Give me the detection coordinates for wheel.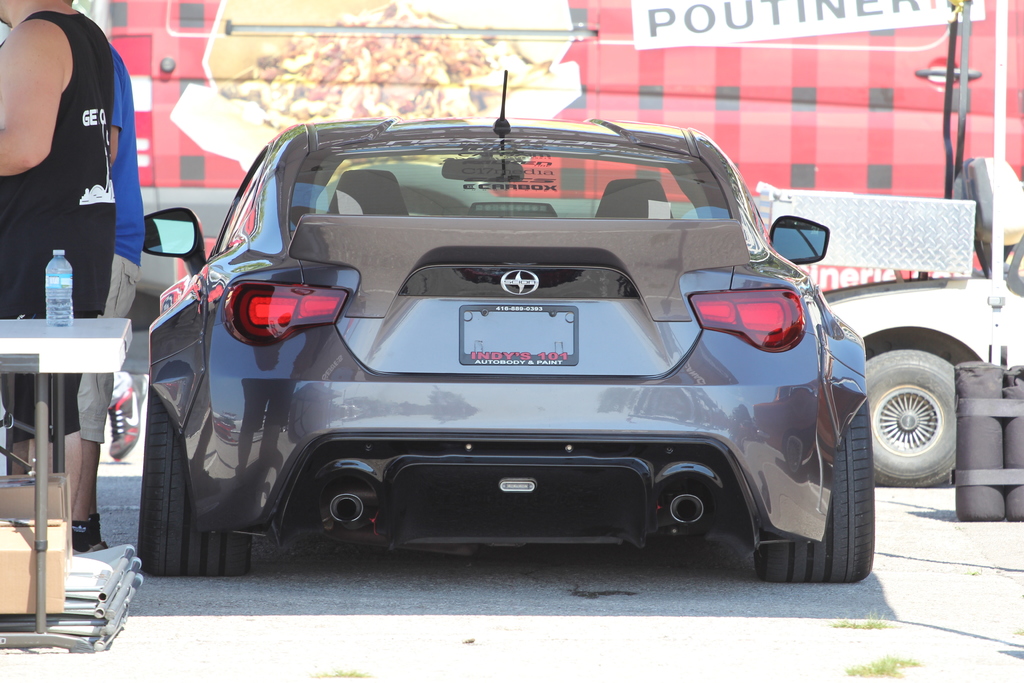
detection(863, 347, 955, 488).
